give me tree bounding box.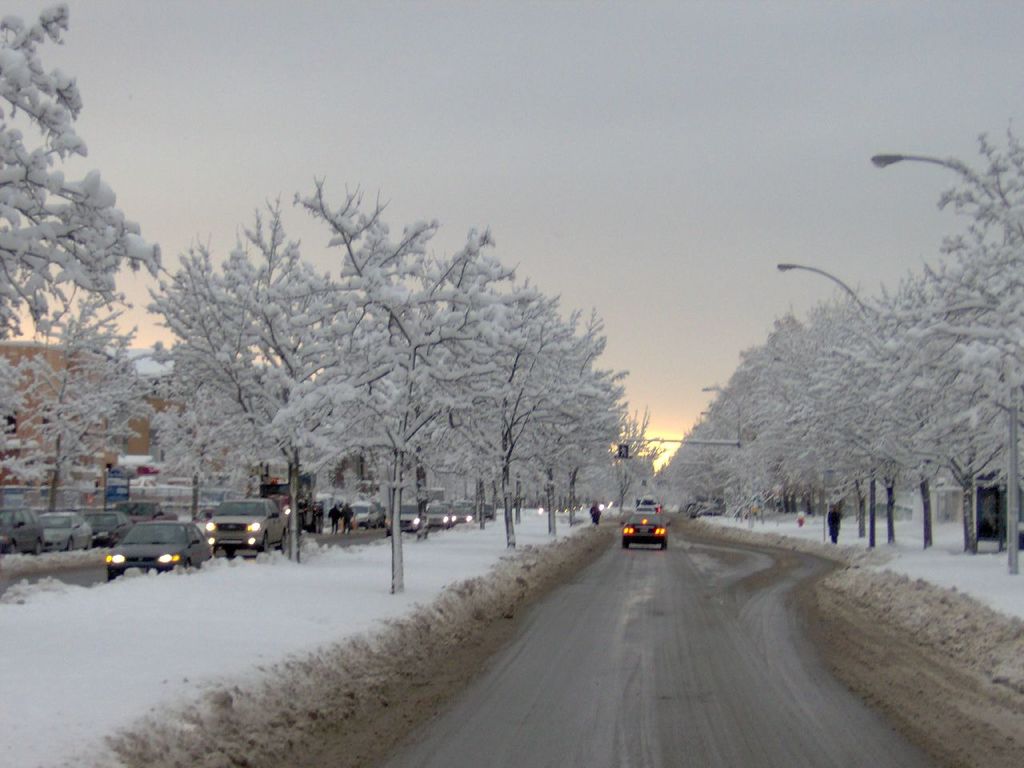
(0,5,173,341).
